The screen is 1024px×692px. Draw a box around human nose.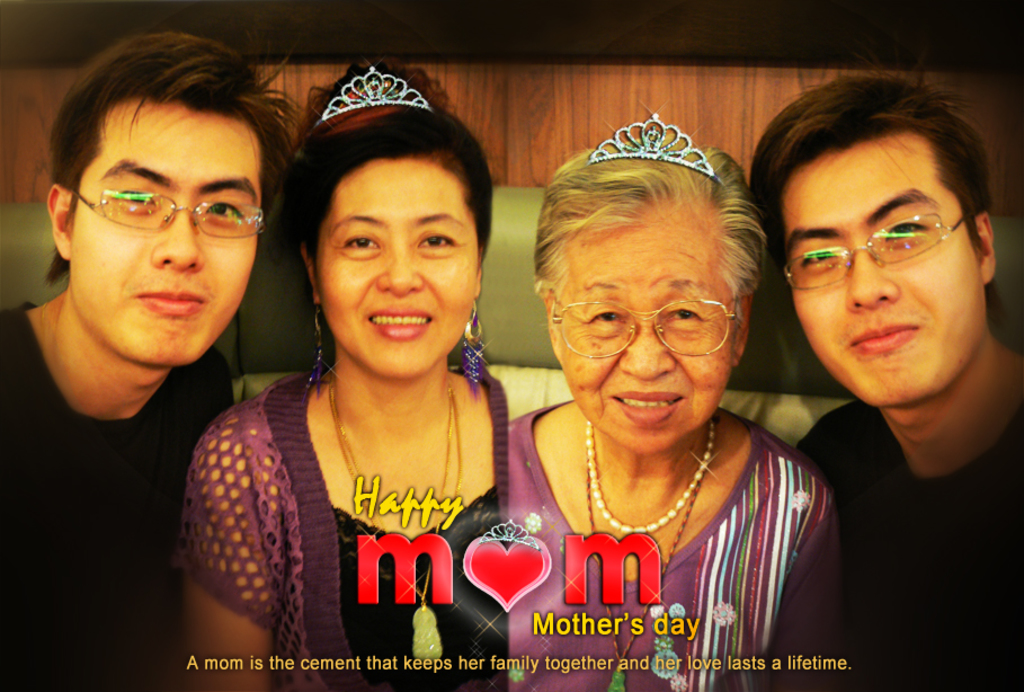
{"x1": 375, "y1": 239, "x2": 422, "y2": 292}.
